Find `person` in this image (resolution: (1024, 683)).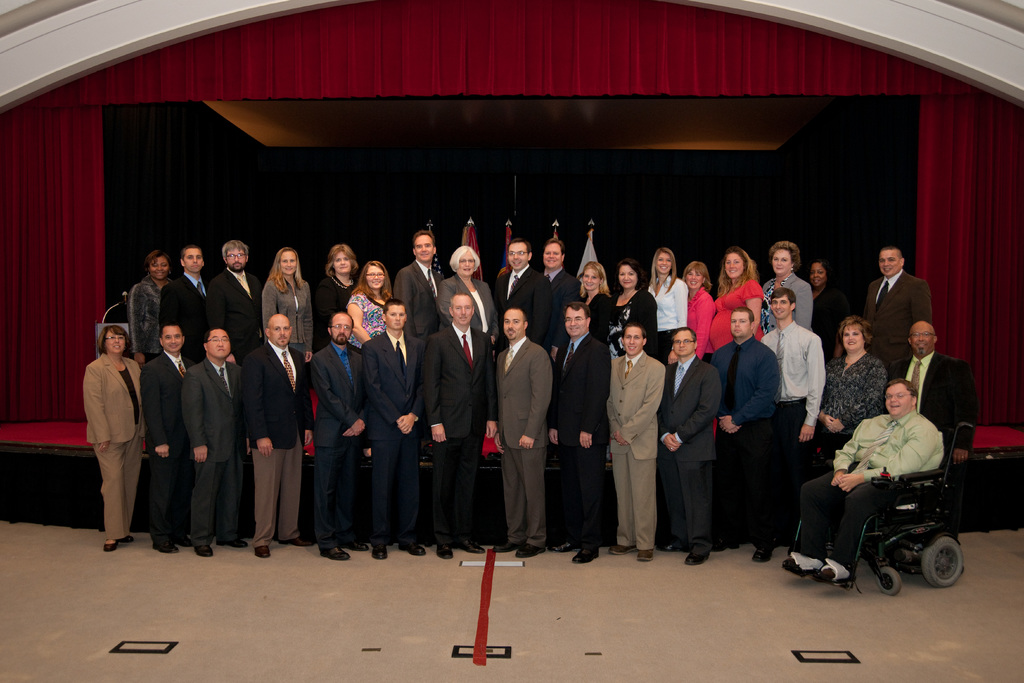
crop(537, 226, 578, 365).
